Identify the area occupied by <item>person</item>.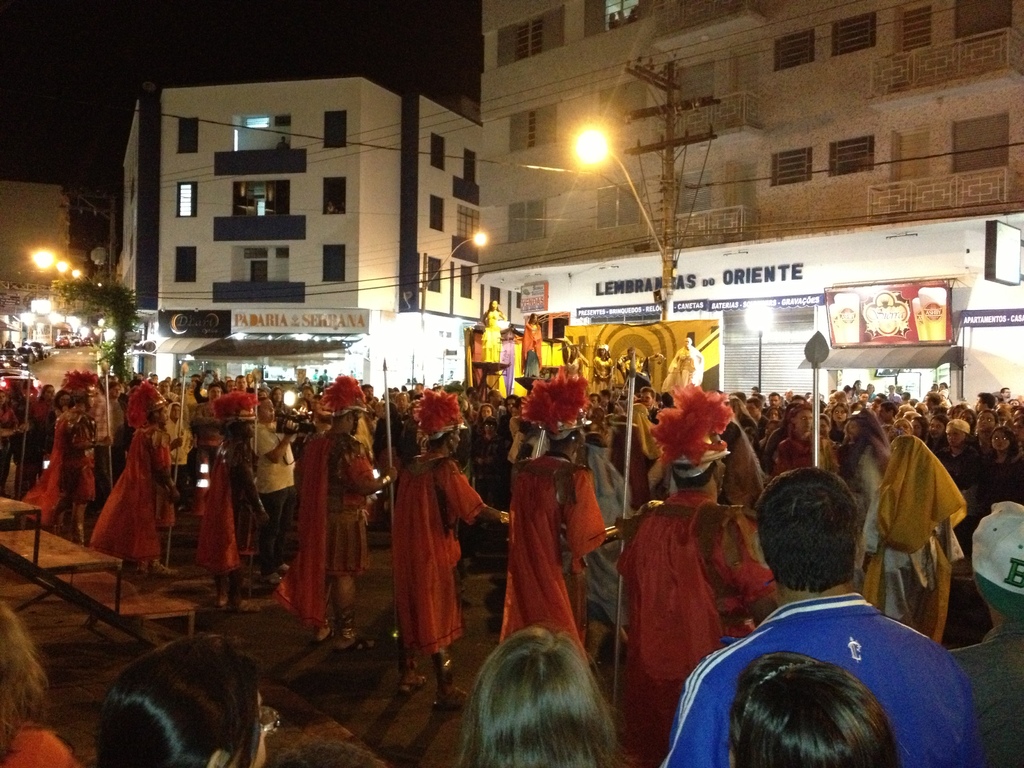
Area: 164, 403, 195, 481.
